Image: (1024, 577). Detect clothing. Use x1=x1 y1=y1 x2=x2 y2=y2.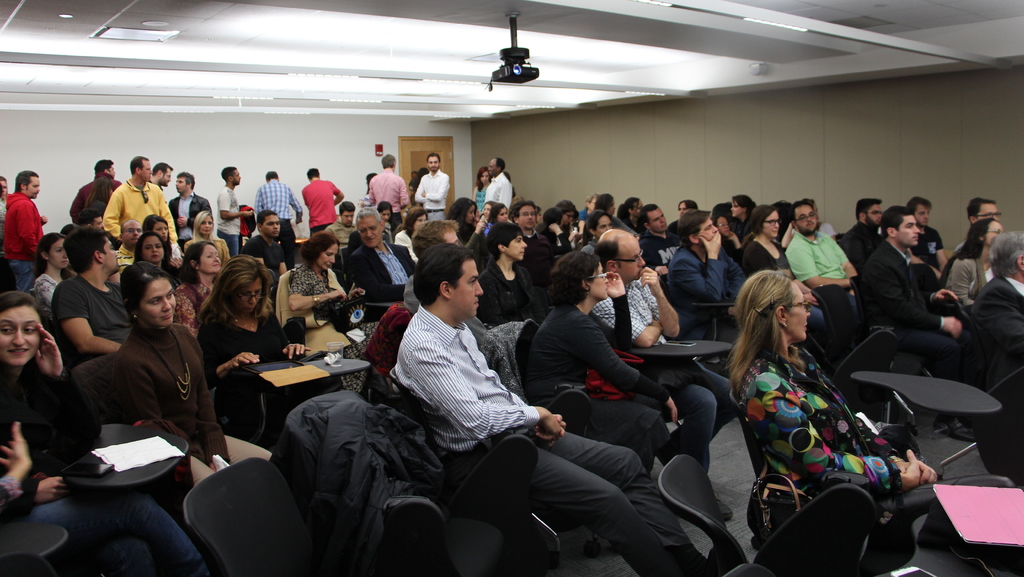
x1=736 y1=236 x2=831 y2=346.
